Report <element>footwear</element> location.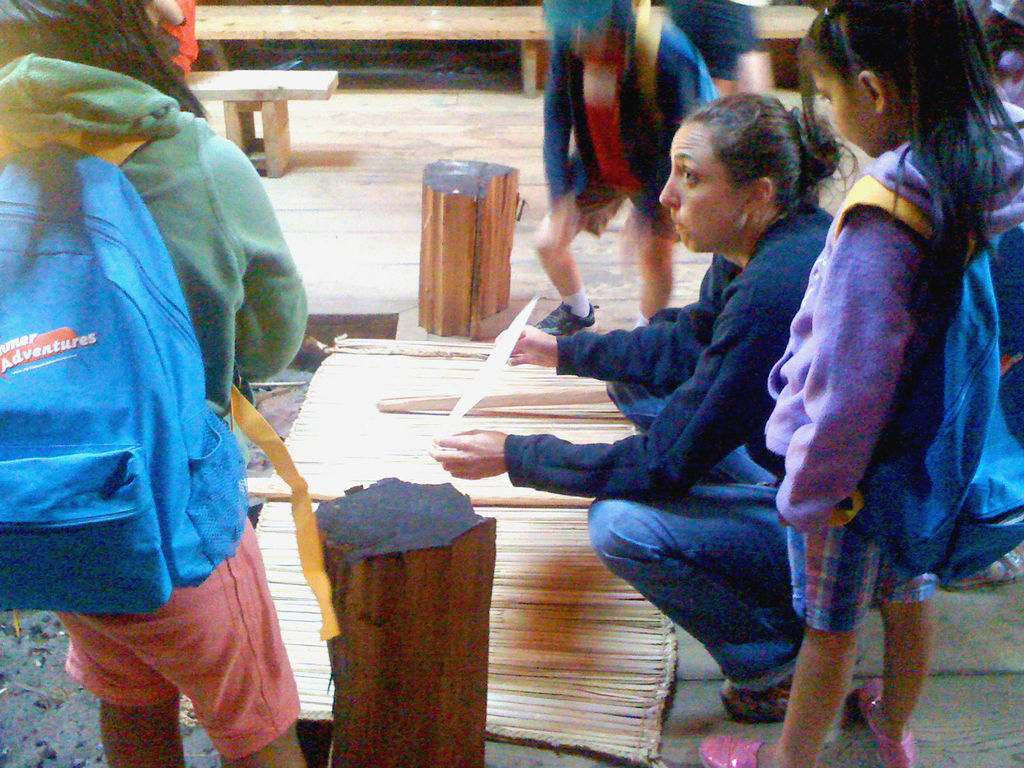
Report: [861, 673, 921, 765].
